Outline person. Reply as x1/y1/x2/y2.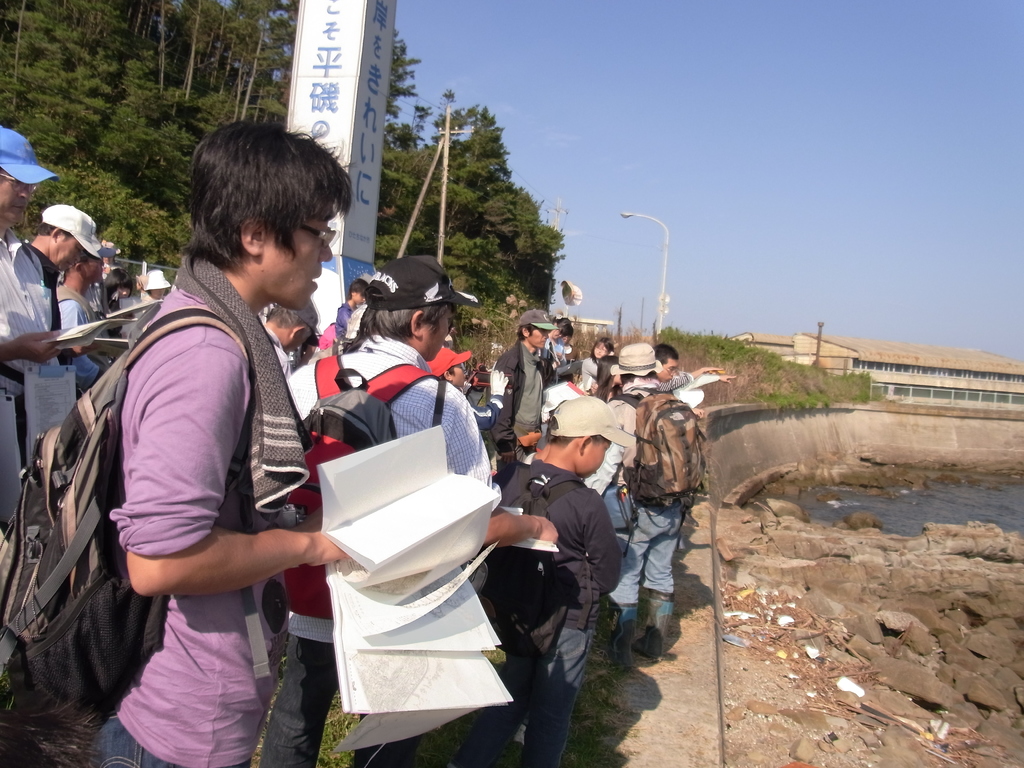
490/305/554/475.
